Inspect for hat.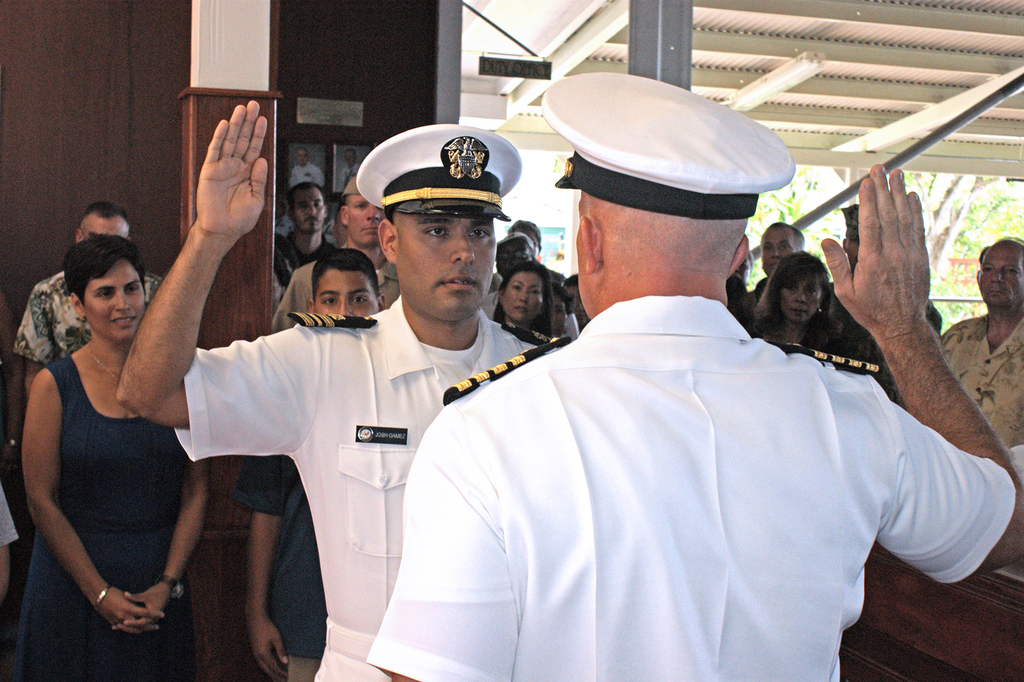
Inspection: 552/70/795/221.
